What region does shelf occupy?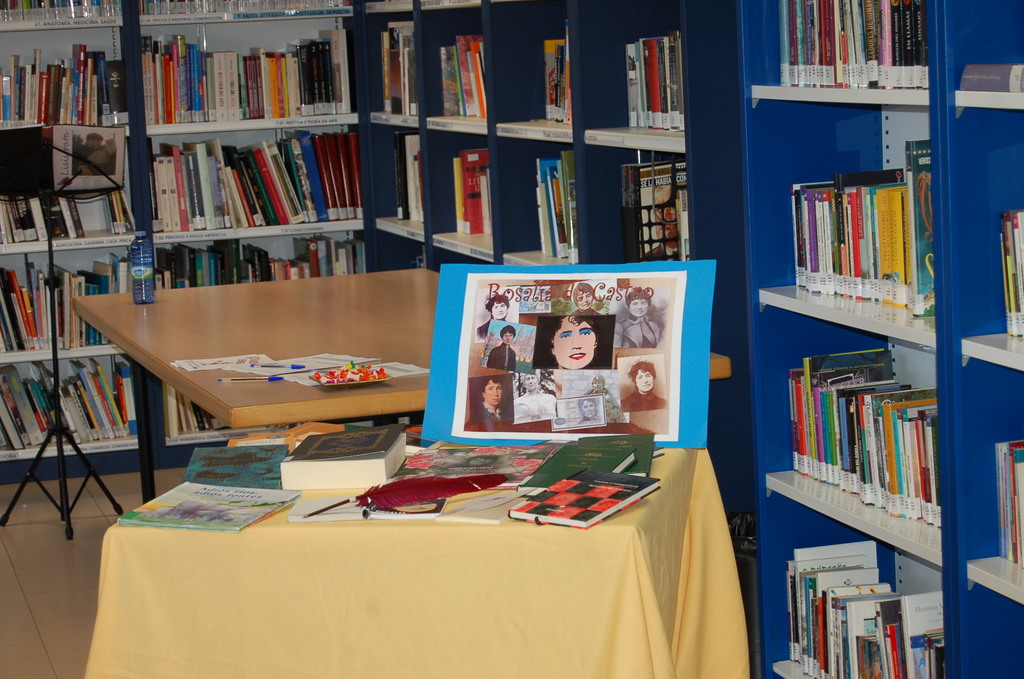
l=950, t=111, r=1023, b=363.
